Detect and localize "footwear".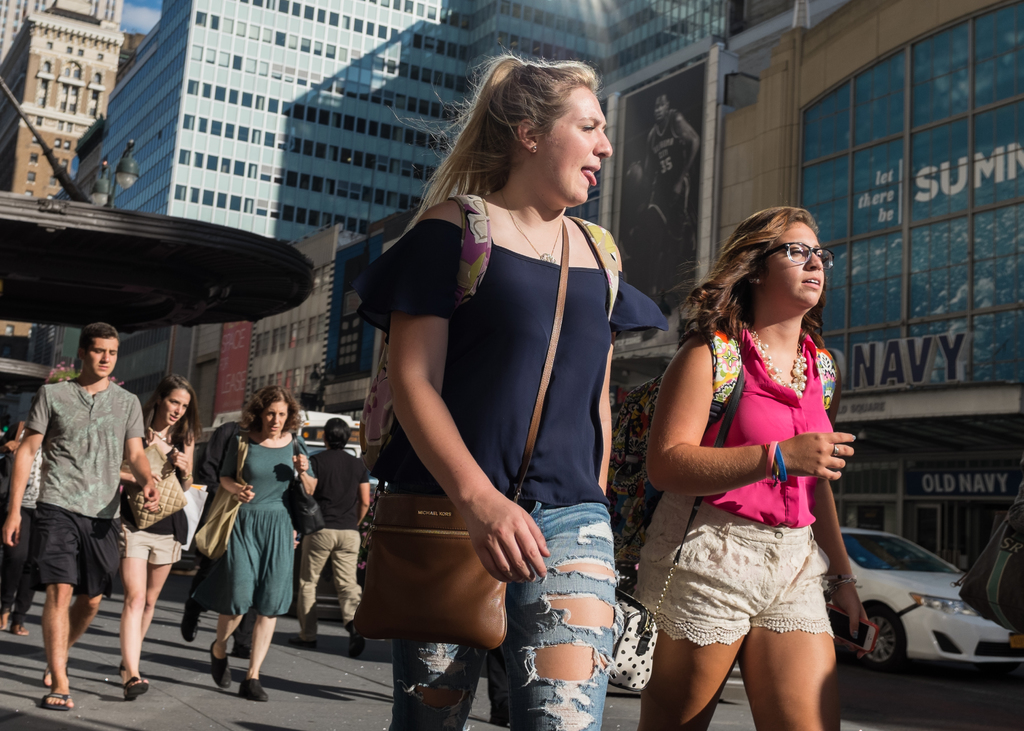
Localized at [290,634,319,647].
